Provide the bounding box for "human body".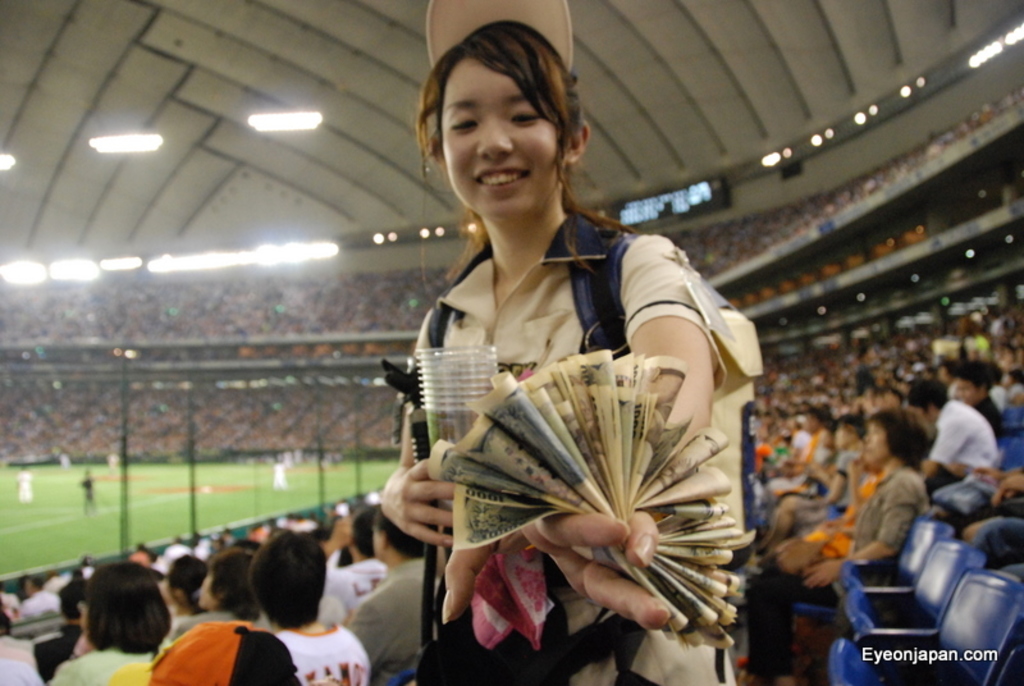
61:644:155:683.
